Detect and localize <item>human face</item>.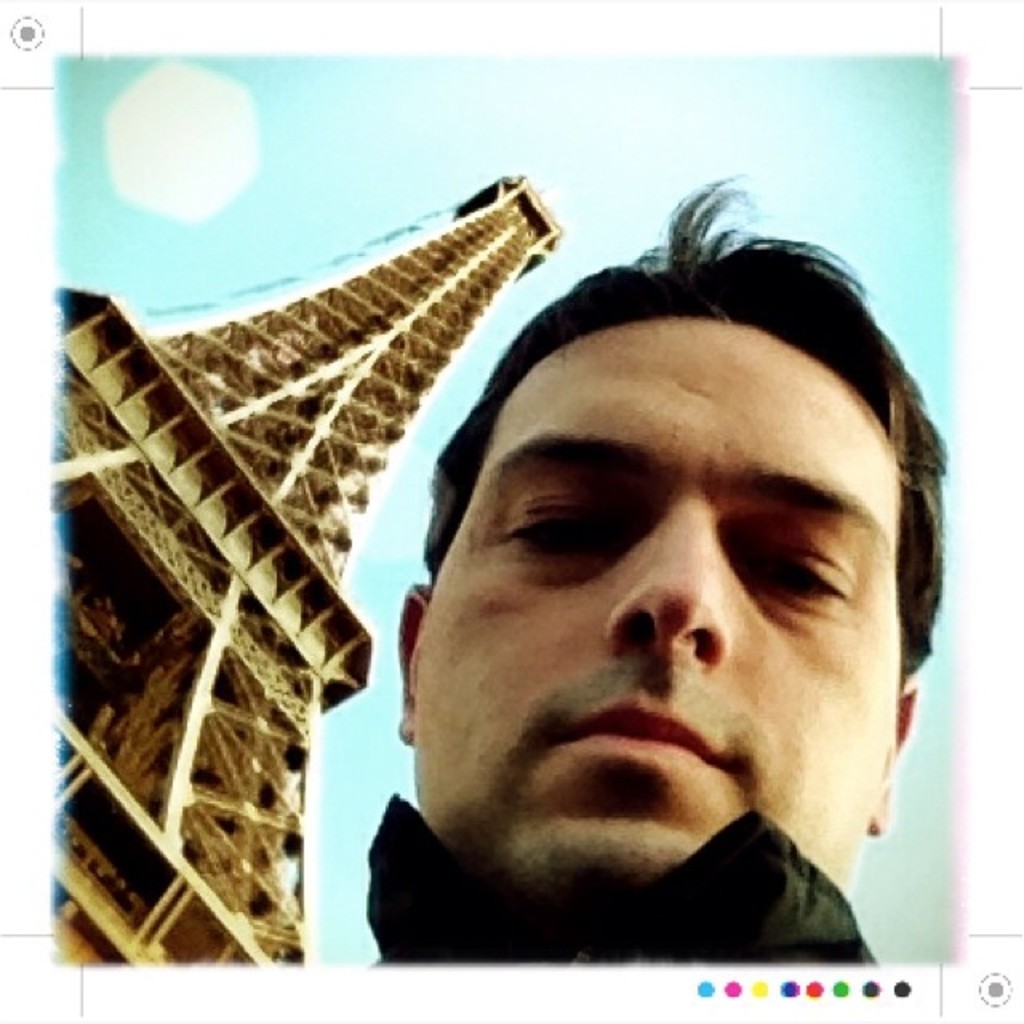
Localized at x1=410 y1=310 x2=902 y2=882.
